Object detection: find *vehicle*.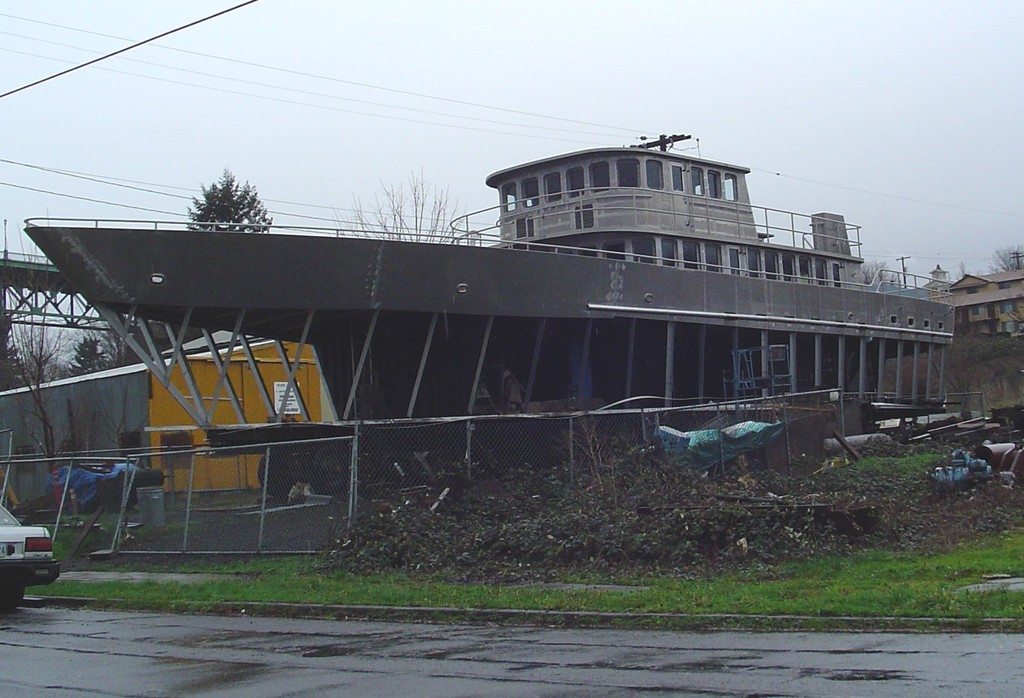
region(67, 134, 941, 560).
